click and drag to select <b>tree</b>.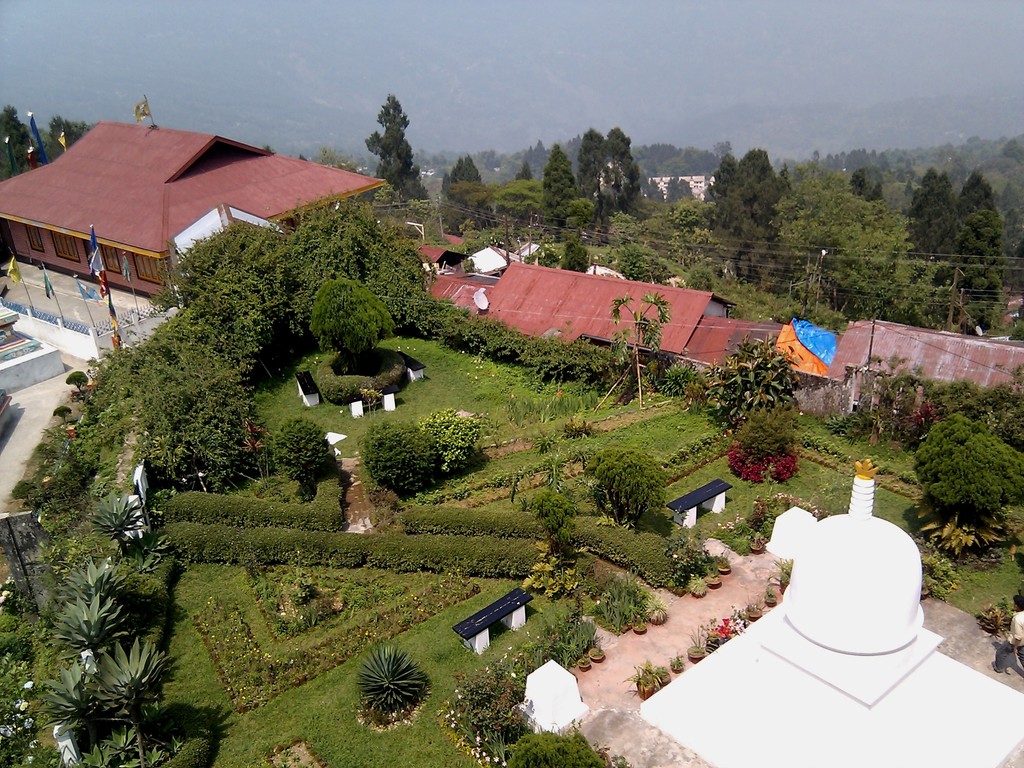
Selection: <region>426, 407, 479, 472</region>.
